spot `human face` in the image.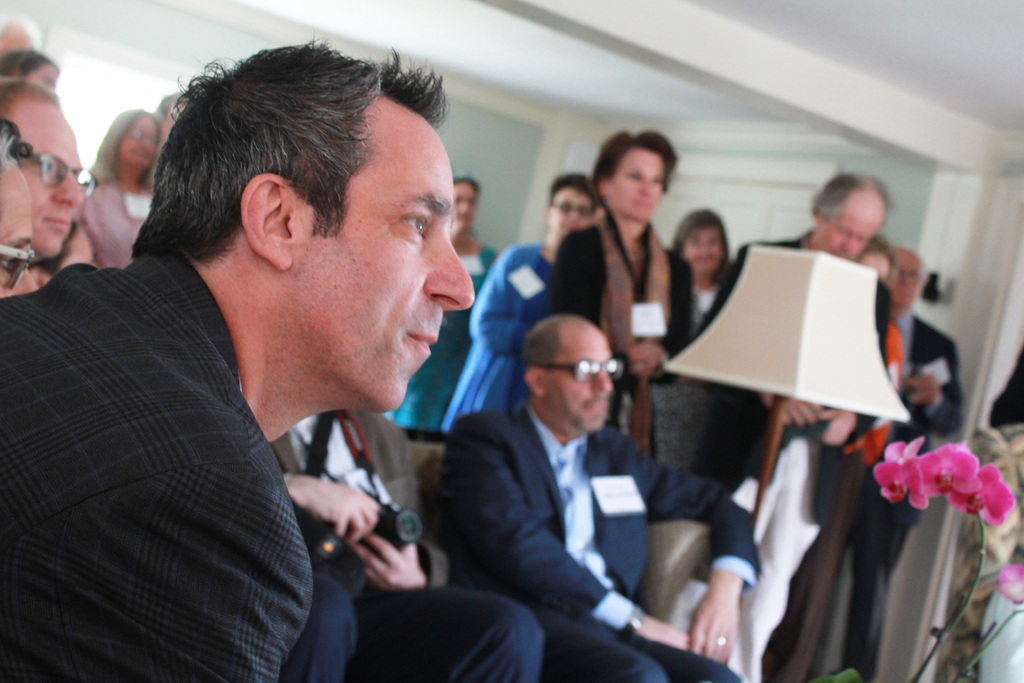
`human face` found at detection(543, 325, 611, 434).
